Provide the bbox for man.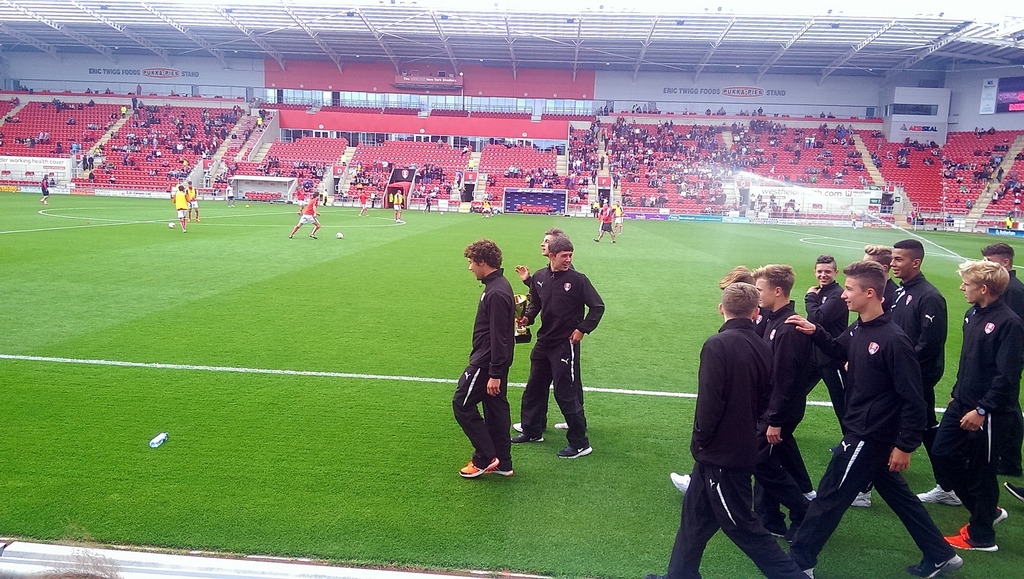
884, 231, 948, 396.
